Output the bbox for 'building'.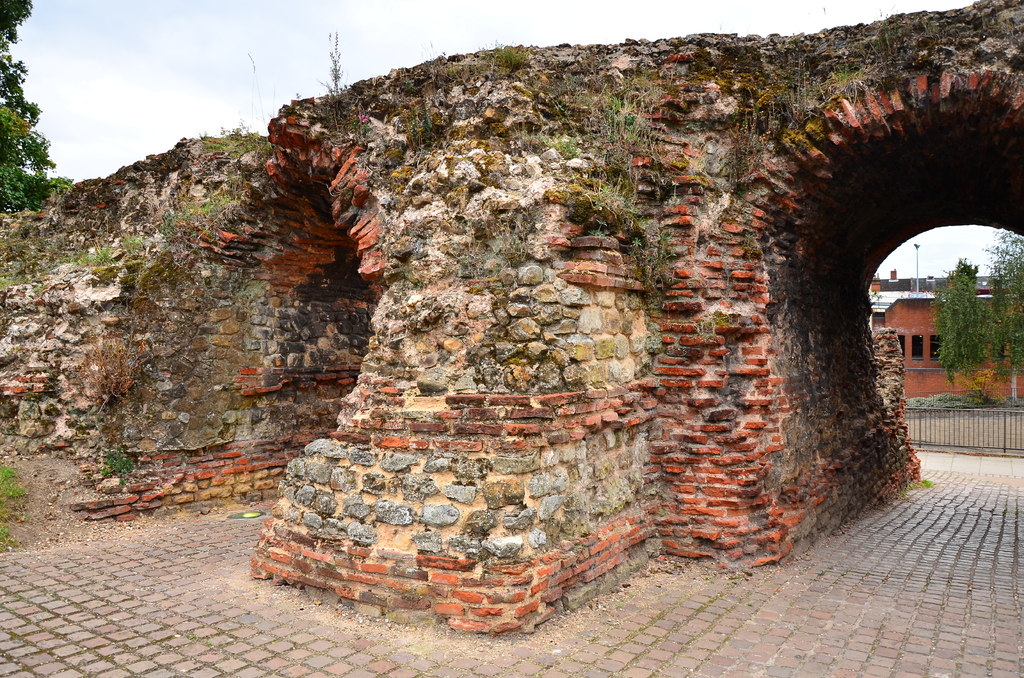
(x1=865, y1=270, x2=1023, y2=397).
